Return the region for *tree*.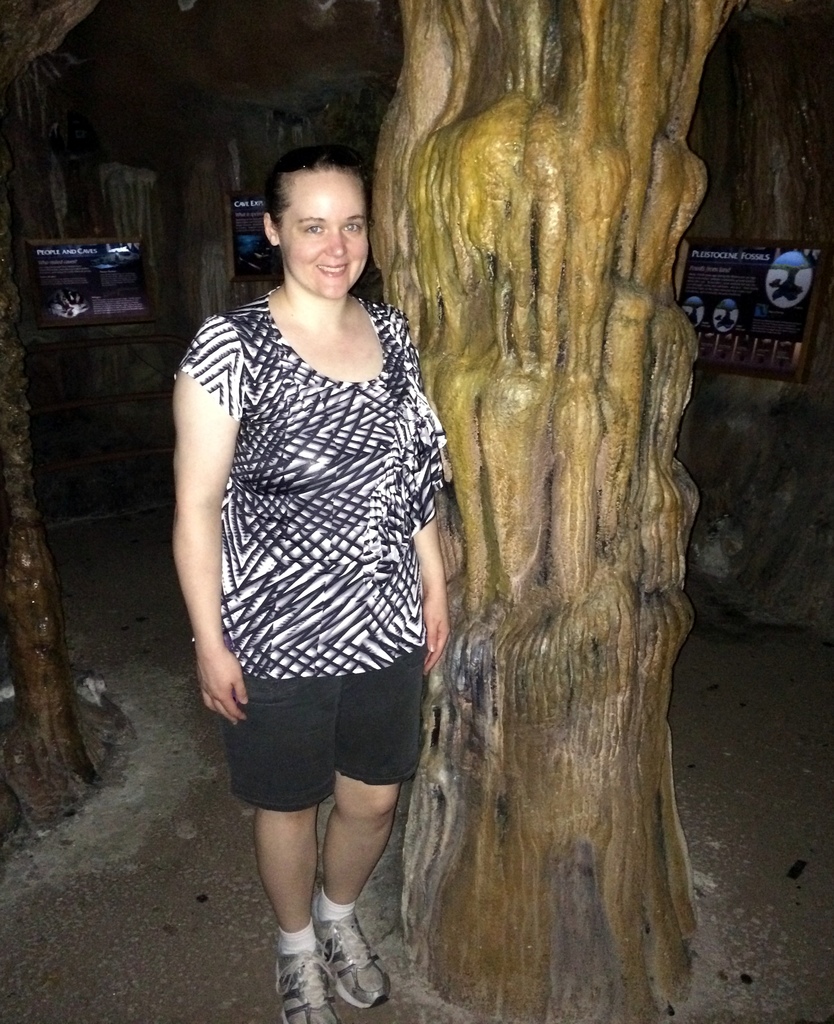
BBox(0, 0, 108, 844).
